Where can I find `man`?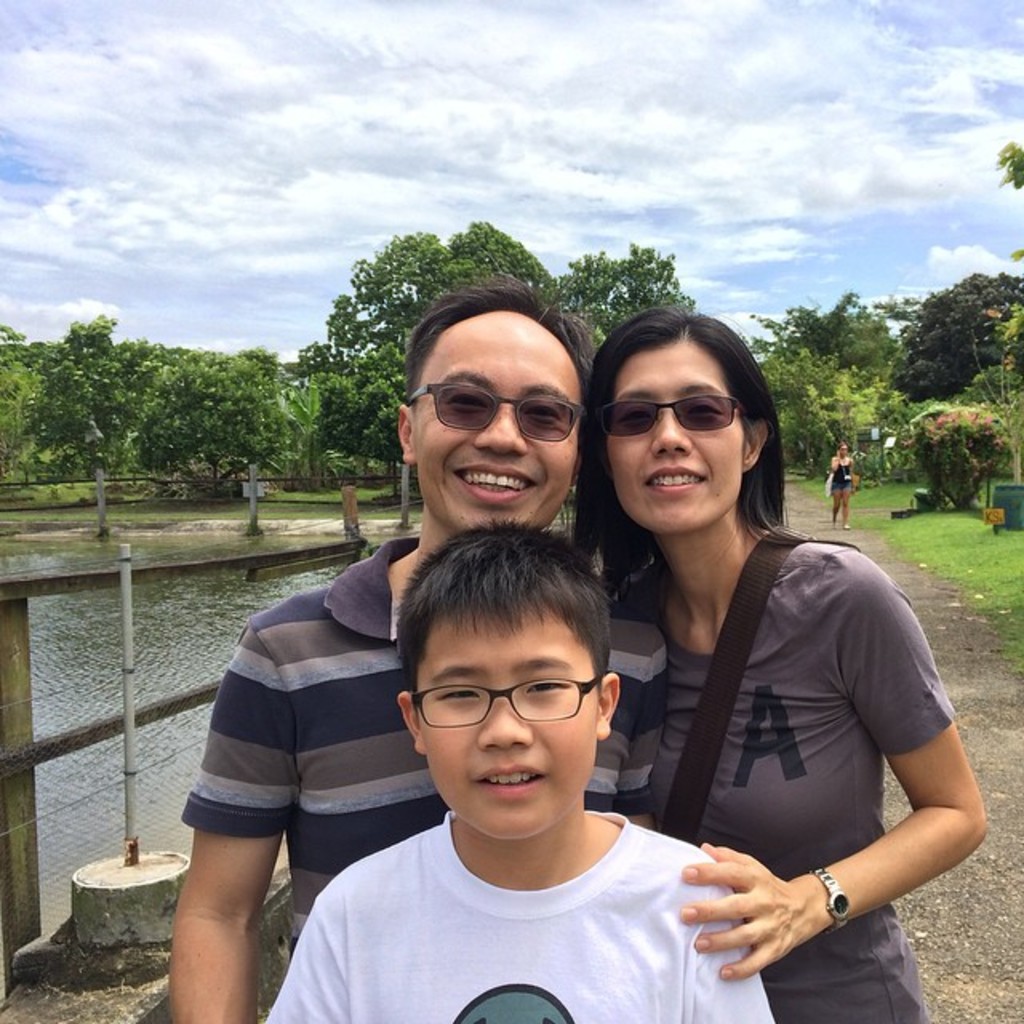
You can find it at <box>168,274,670,1022</box>.
